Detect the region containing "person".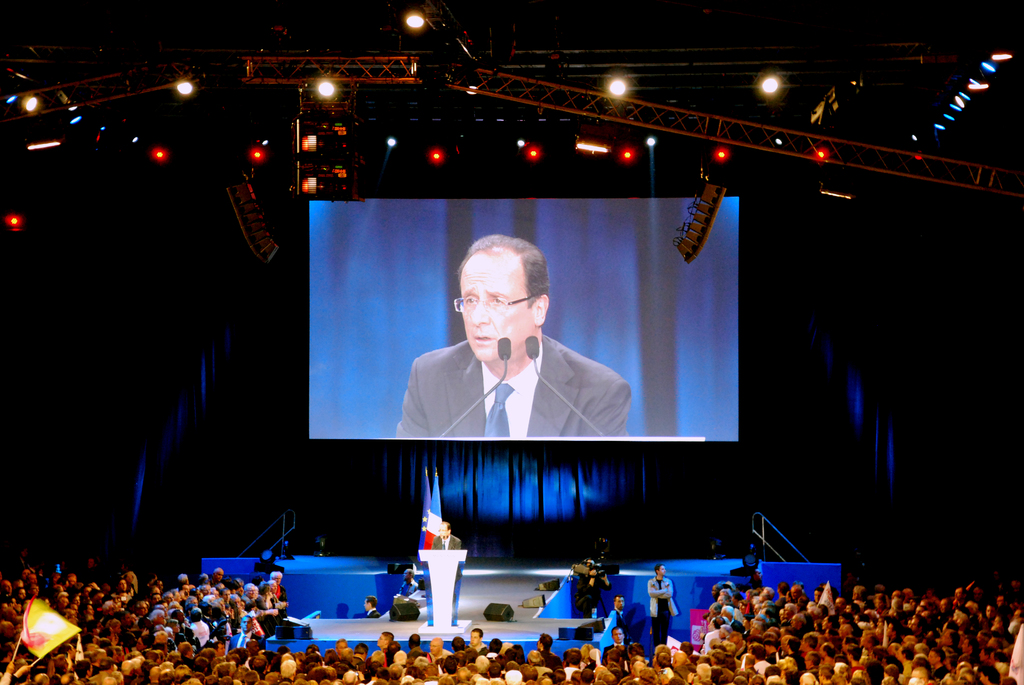
select_region(397, 564, 417, 599).
